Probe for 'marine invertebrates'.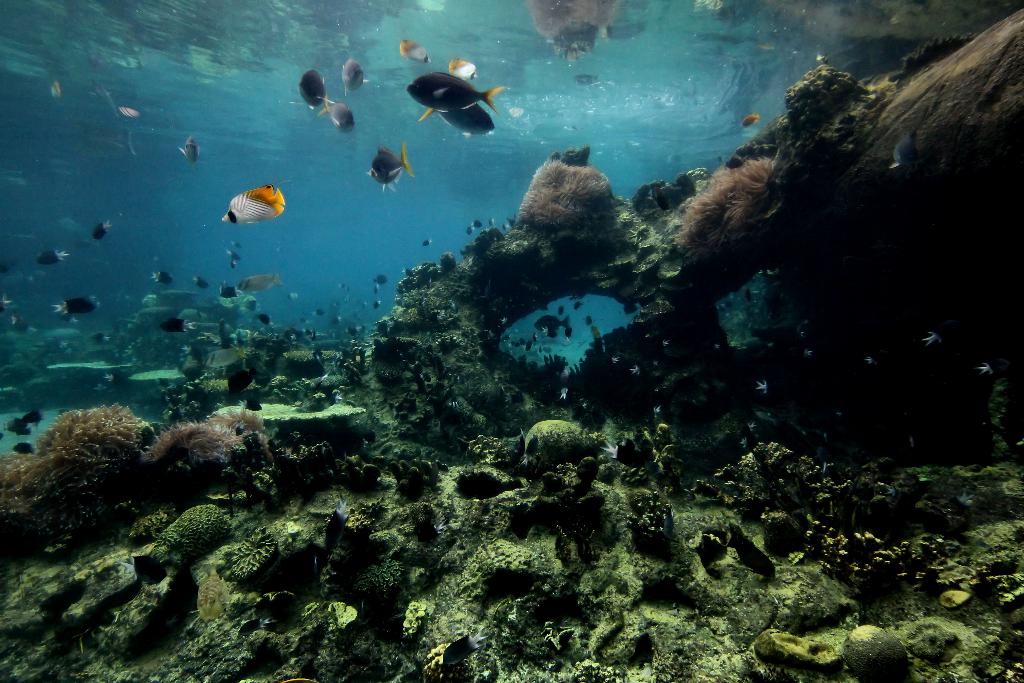
Probe result: Rect(500, 147, 628, 236).
